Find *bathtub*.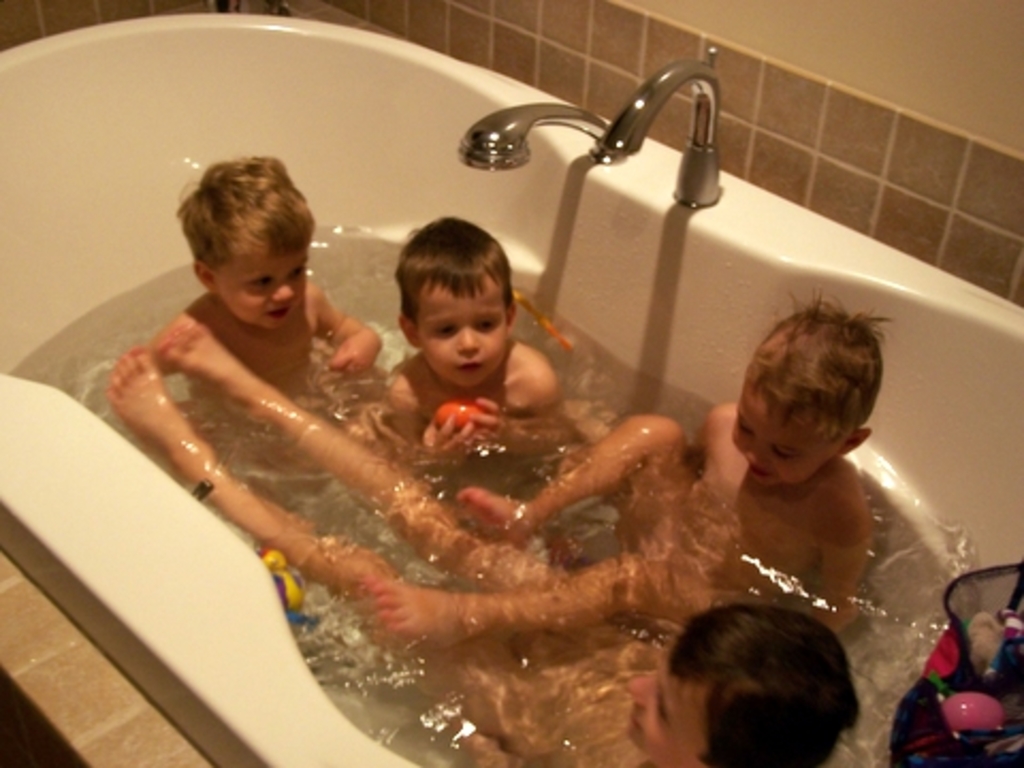
(0, 9, 1022, 766).
